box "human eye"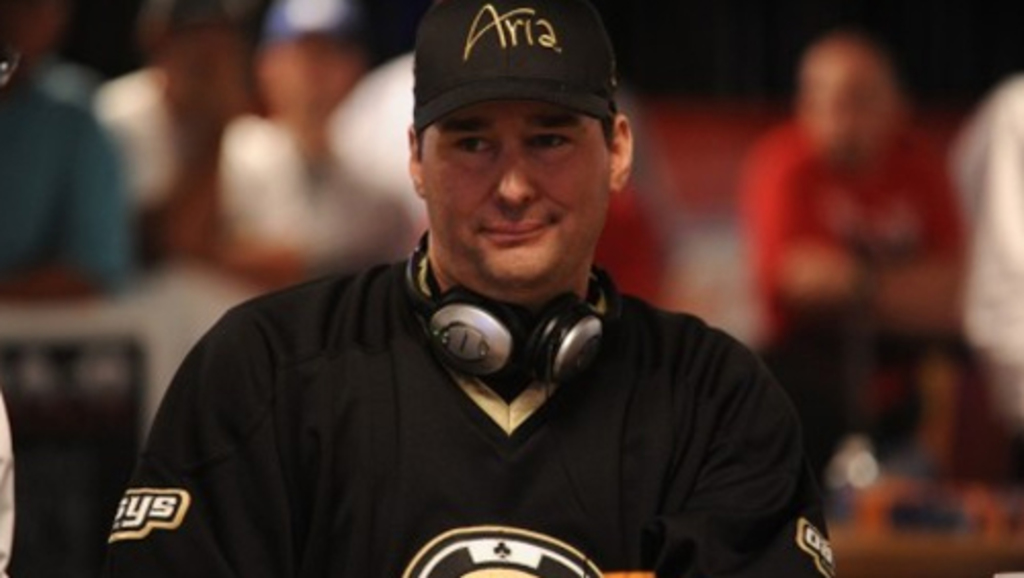
pyautogui.locateOnScreen(451, 131, 498, 158)
